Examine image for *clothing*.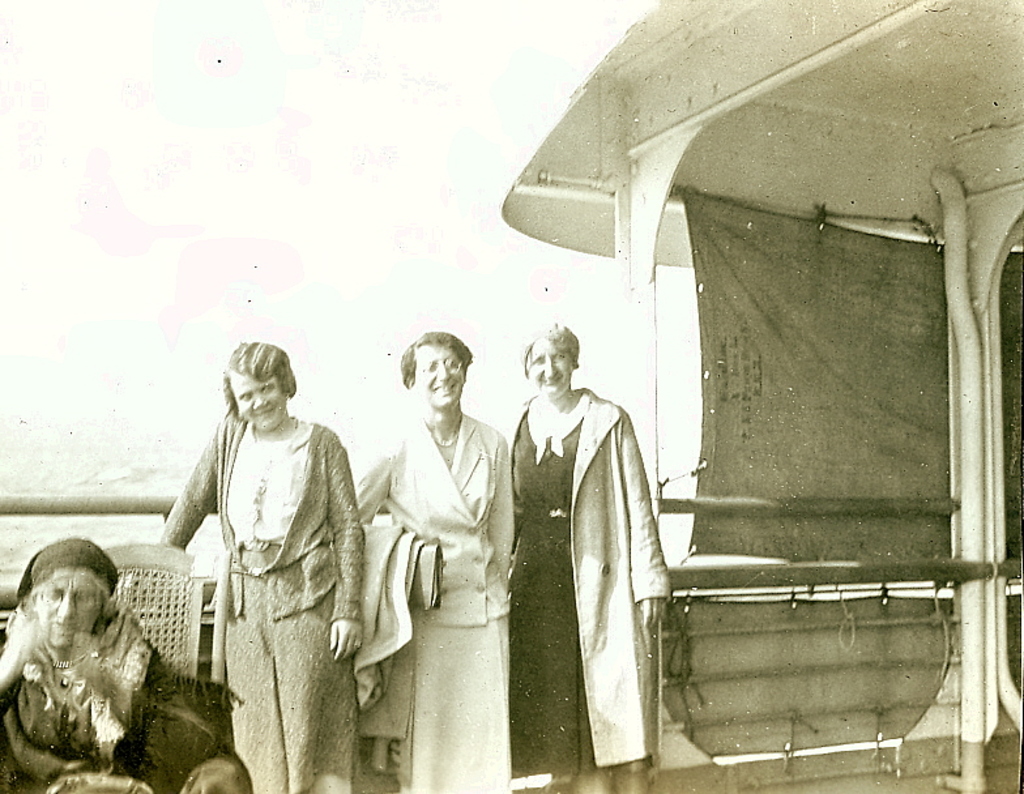
Examination result: detection(499, 381, 686, 786).
